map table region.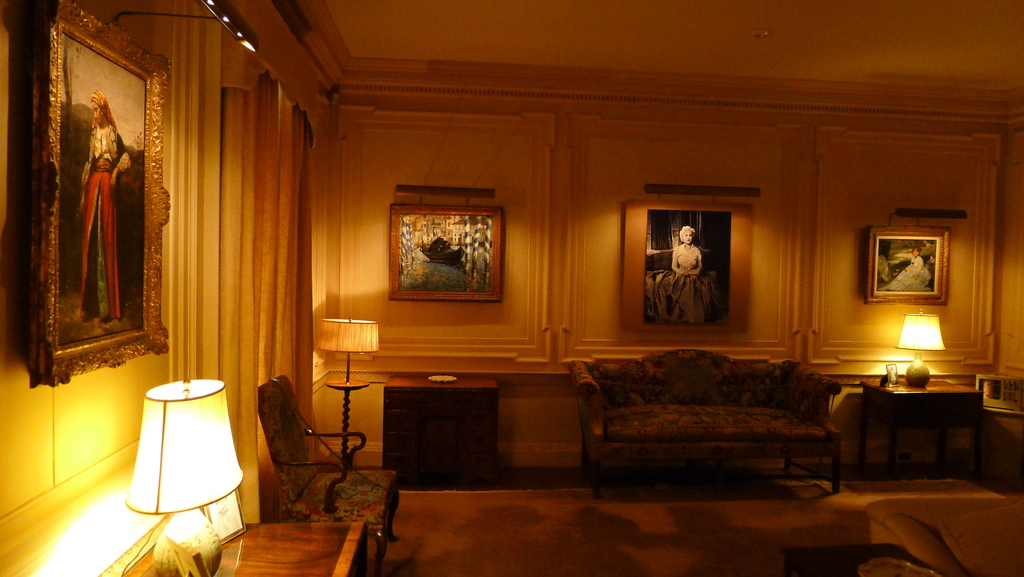
Mapped to 828 380 998 493.
